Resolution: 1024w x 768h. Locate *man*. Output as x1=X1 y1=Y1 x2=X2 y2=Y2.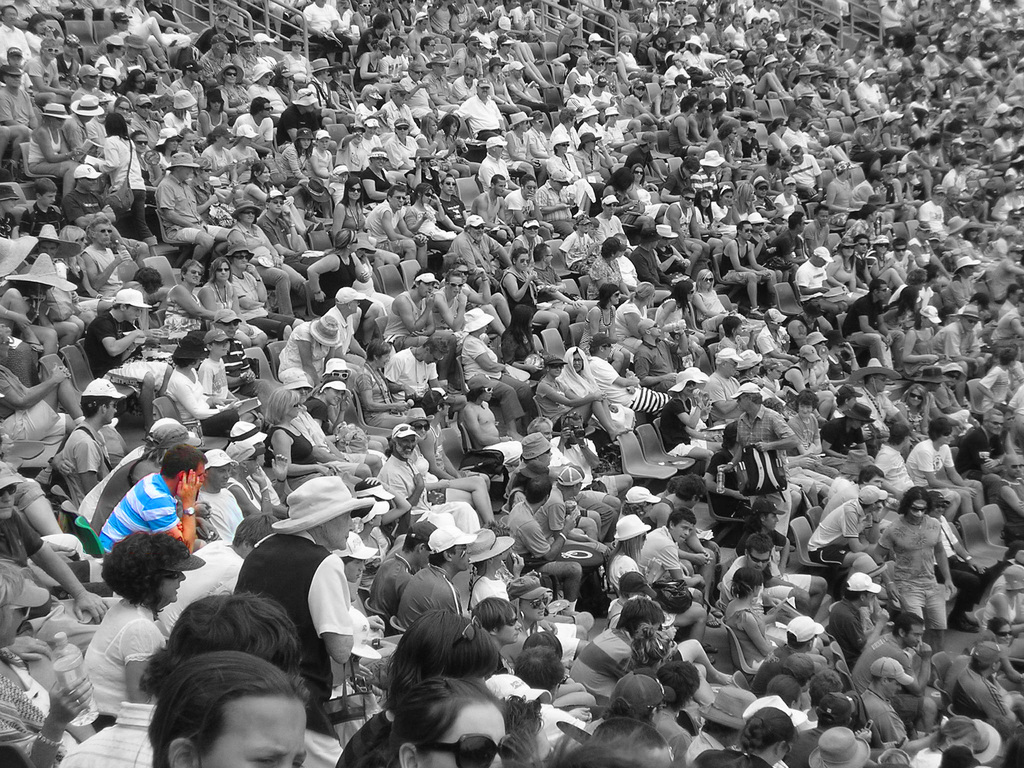
x1=444 y1=78 x2=513 y2=148.
